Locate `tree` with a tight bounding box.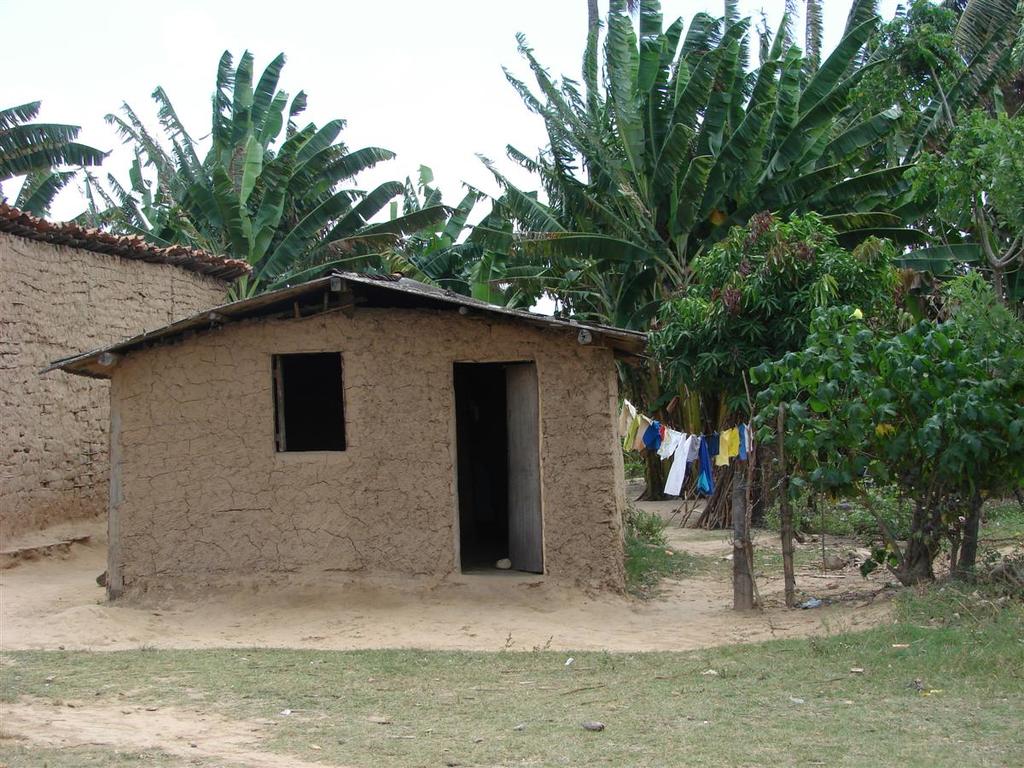
box(903, 0, 1023, 116).
